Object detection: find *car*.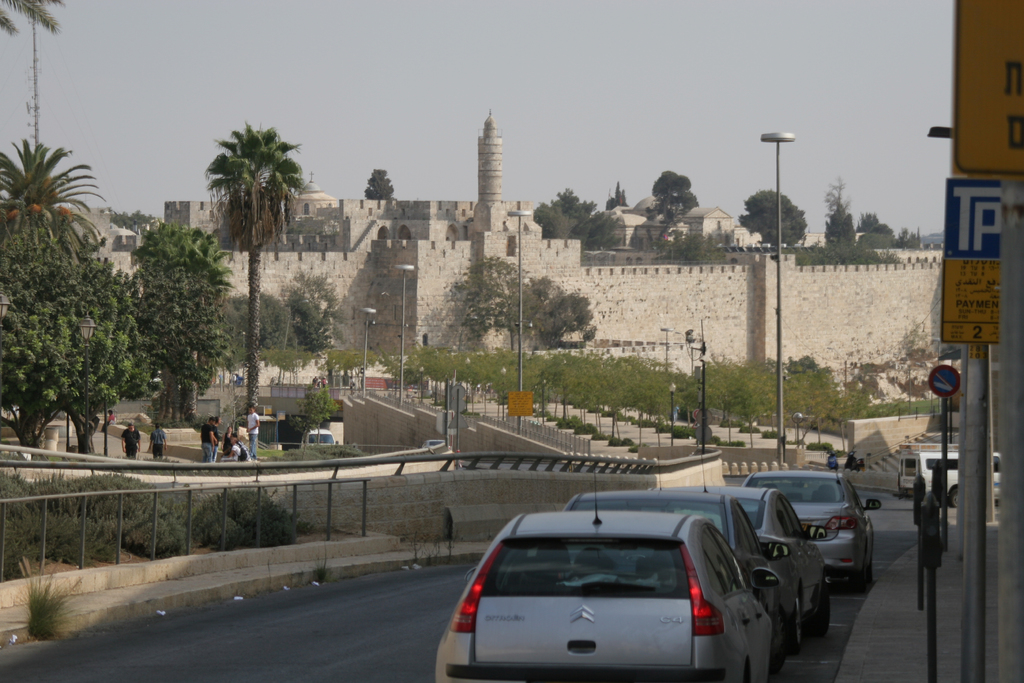
box=[685, 477, 836, 645].
